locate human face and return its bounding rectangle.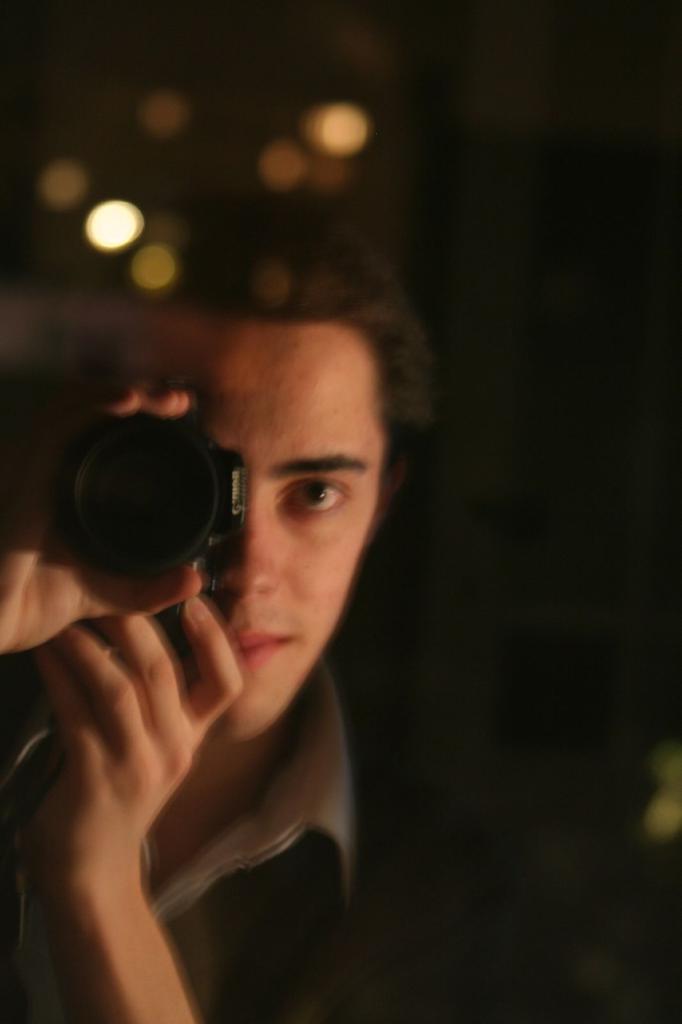
154:315:371:735.
